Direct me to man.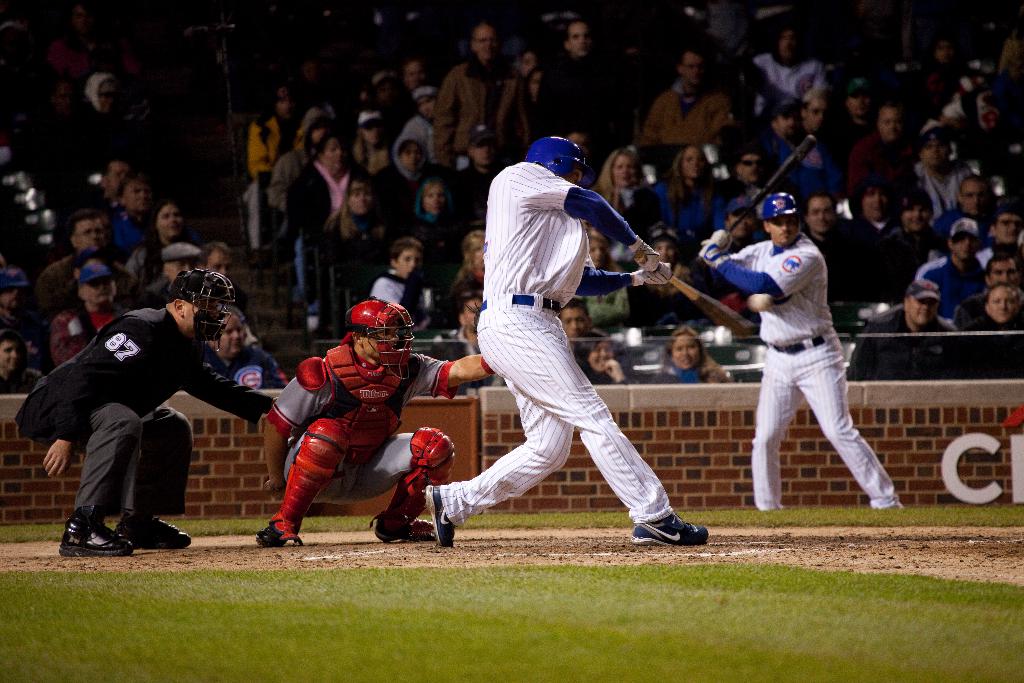
Direction: pyautogui.locateOnScreen(371, 244, 422, 319).
